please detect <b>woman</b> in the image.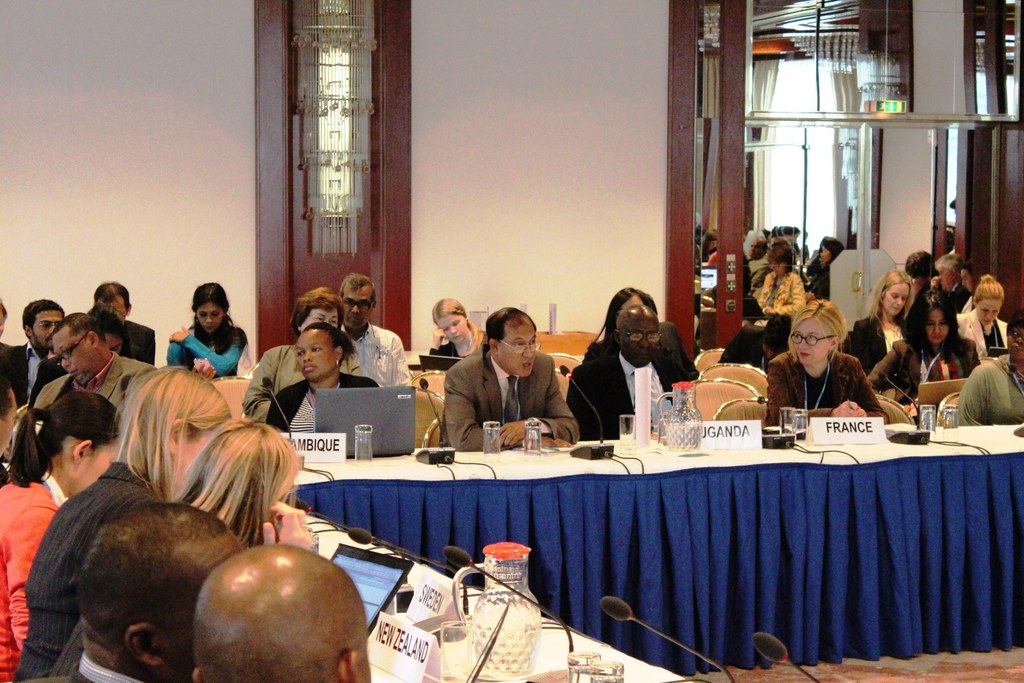
bbox=[807, 238, 845, 301].
